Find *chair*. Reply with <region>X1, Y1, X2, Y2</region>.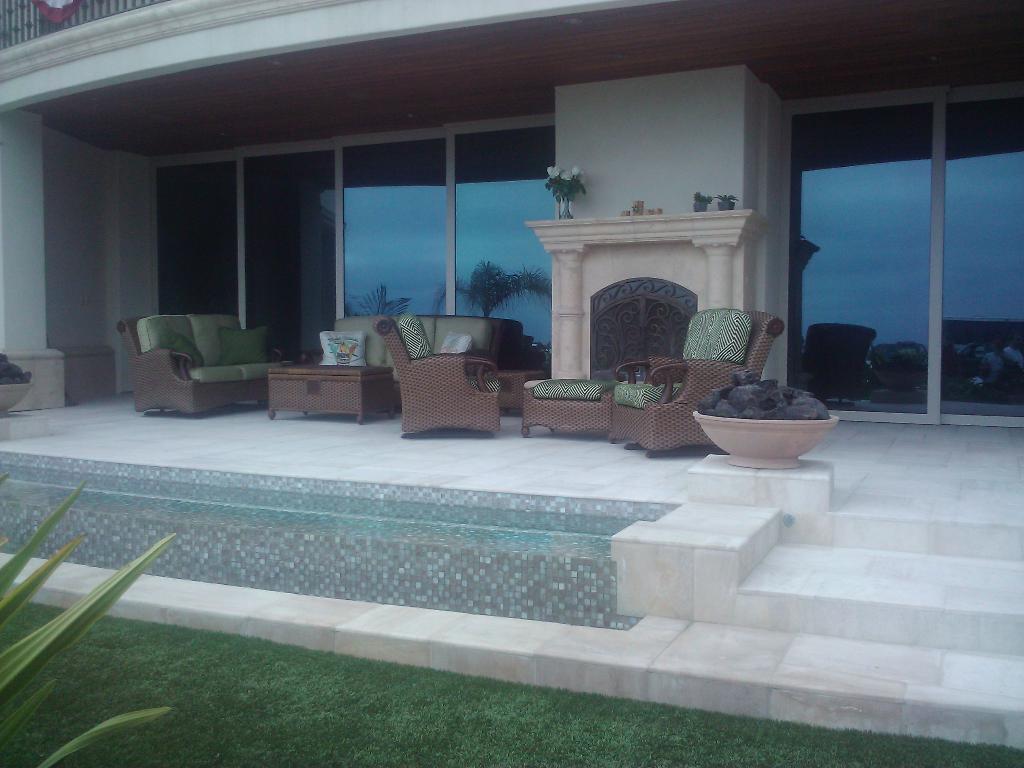
<region>607, 304, 793, 467</region>.
